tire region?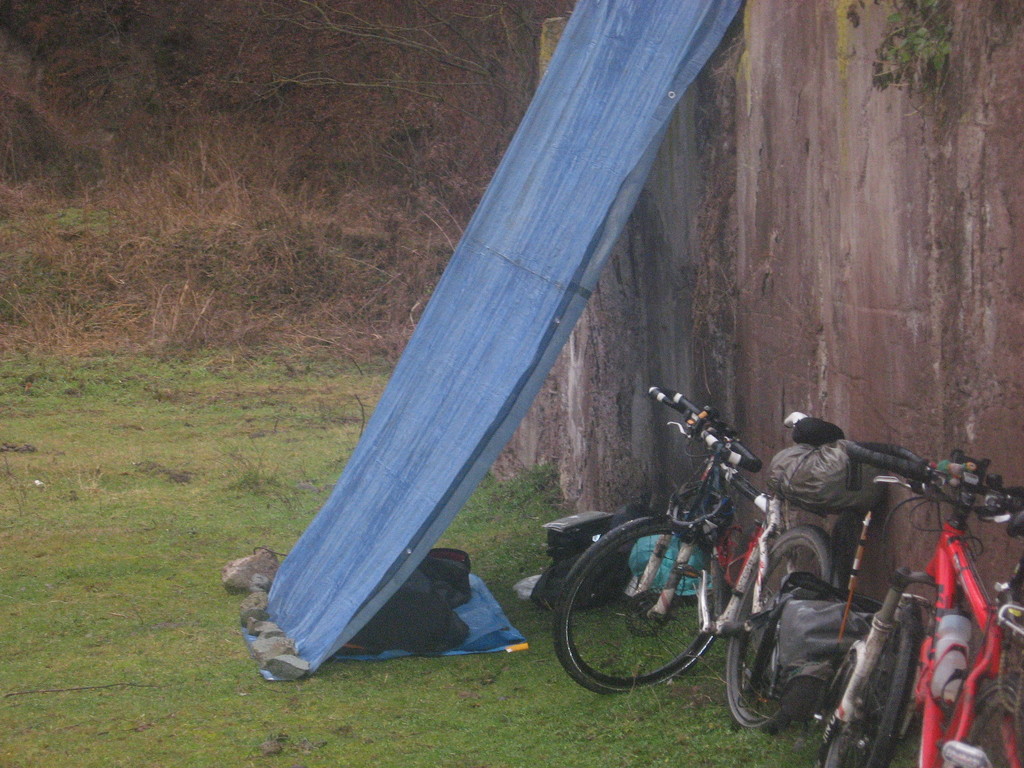
721:528:844:724
